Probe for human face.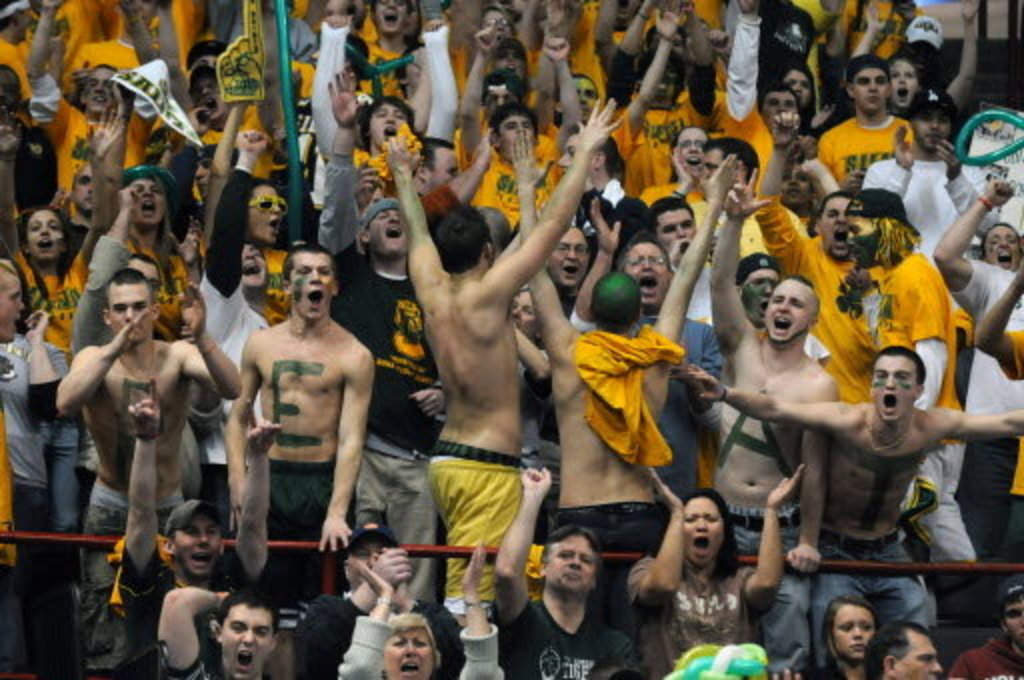
Probe result: crop(856, 68, 892, 114).
